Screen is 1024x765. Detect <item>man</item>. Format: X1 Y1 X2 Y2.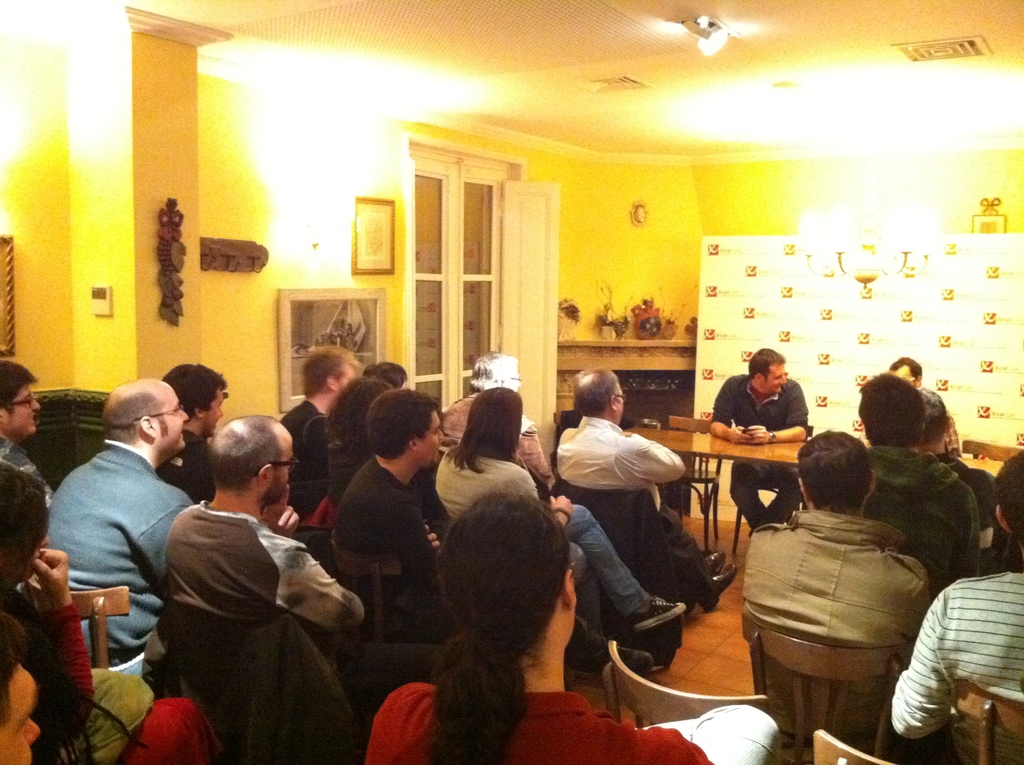
0 358 50 496.
